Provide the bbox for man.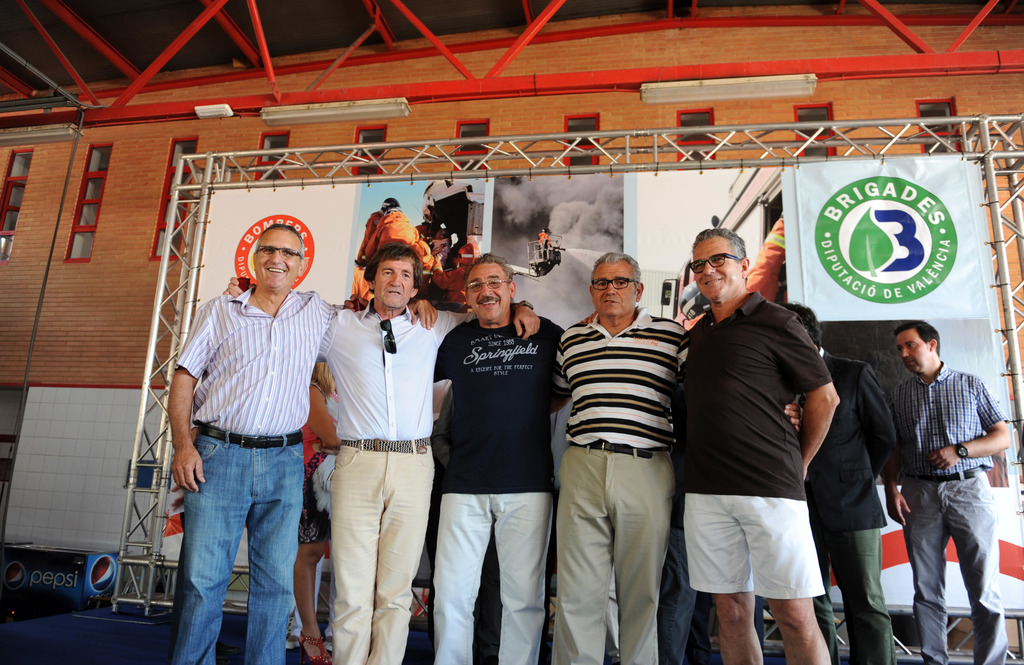
(left=783, top=300, right=900, bottom=664).
